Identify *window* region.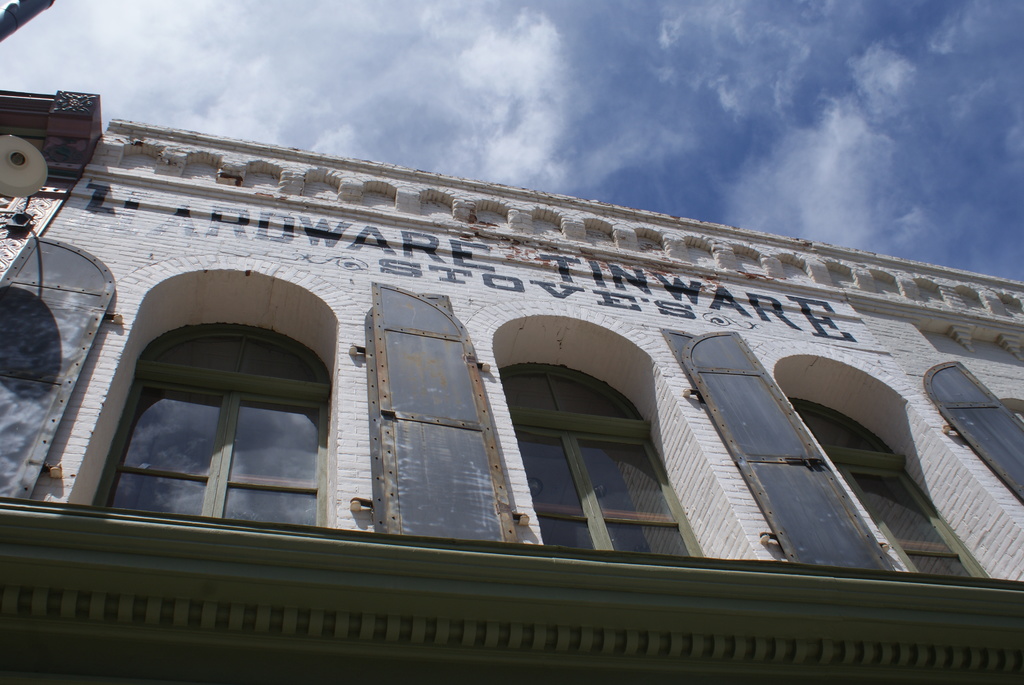
Region: l=793, t=399, r=987, b=588.
